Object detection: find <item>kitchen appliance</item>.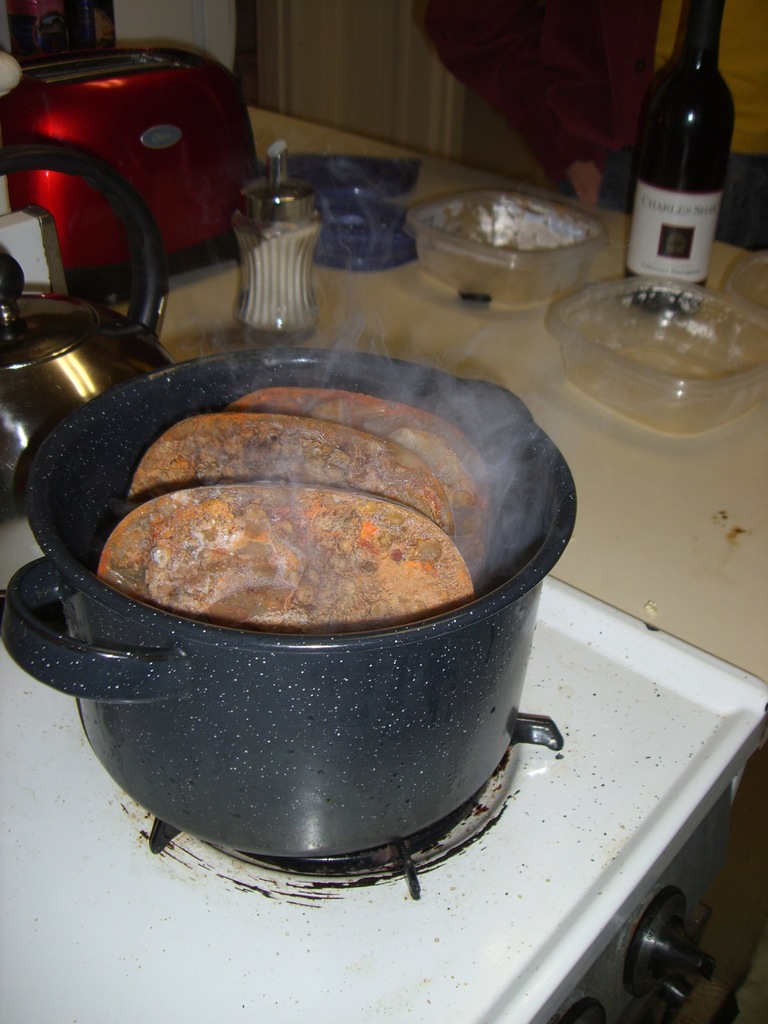
(0, 514, 767, 1023).
